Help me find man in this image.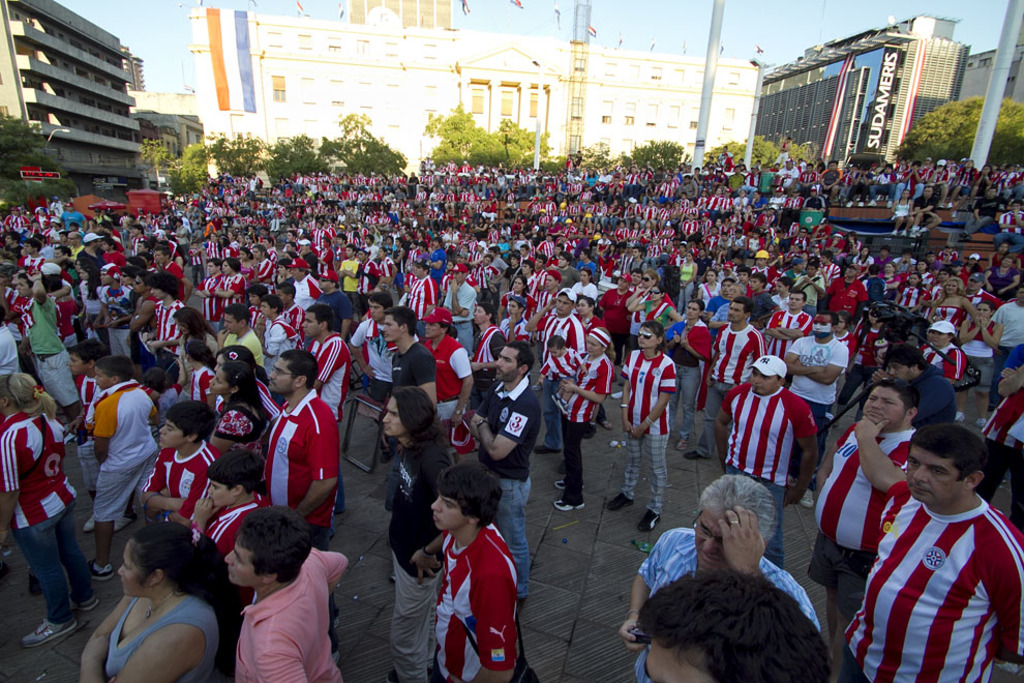
Found it: bbox=[777, 135, 790, 166].
